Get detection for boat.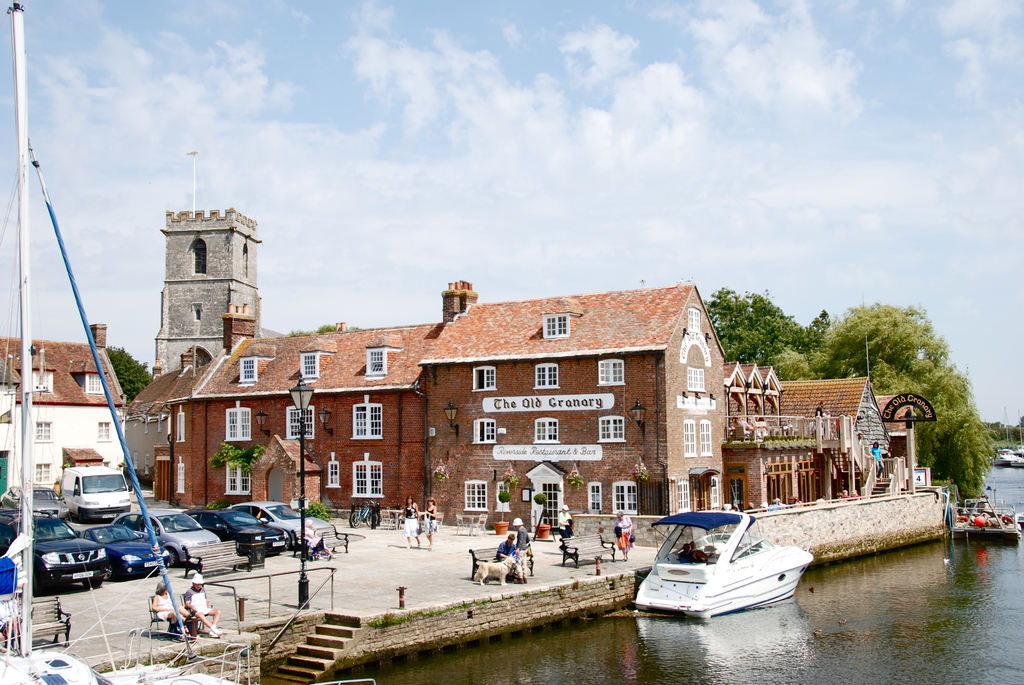
Detection: rect(0, 0, 383, 684).
